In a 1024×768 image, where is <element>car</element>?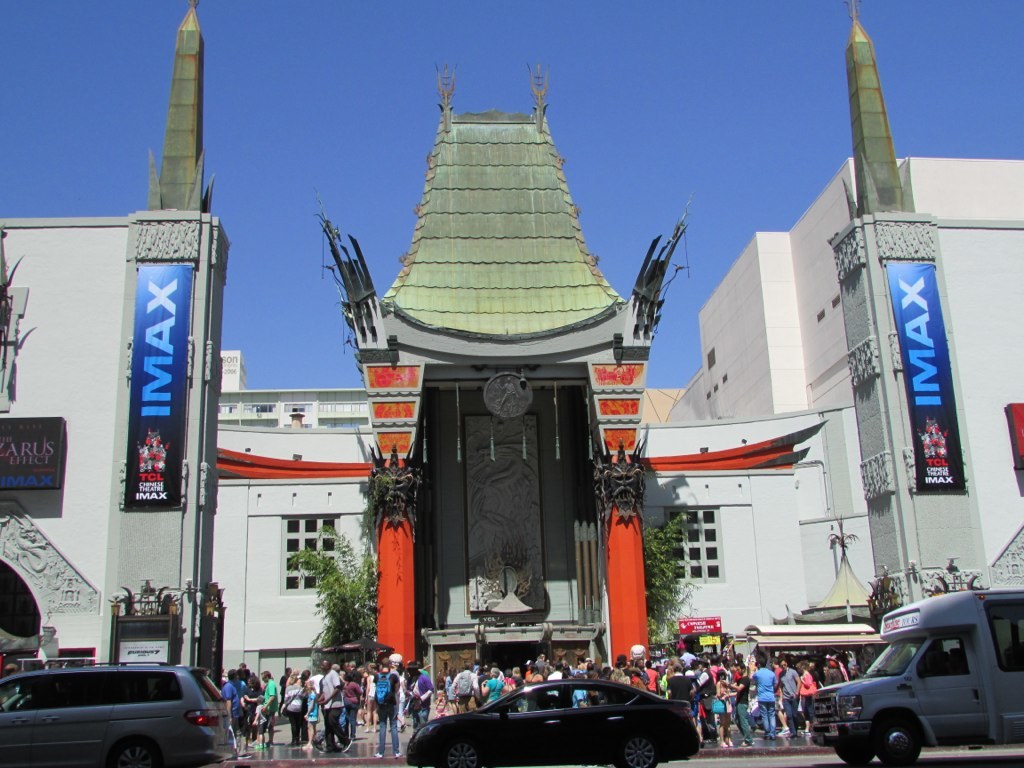
404,678,703,767.
